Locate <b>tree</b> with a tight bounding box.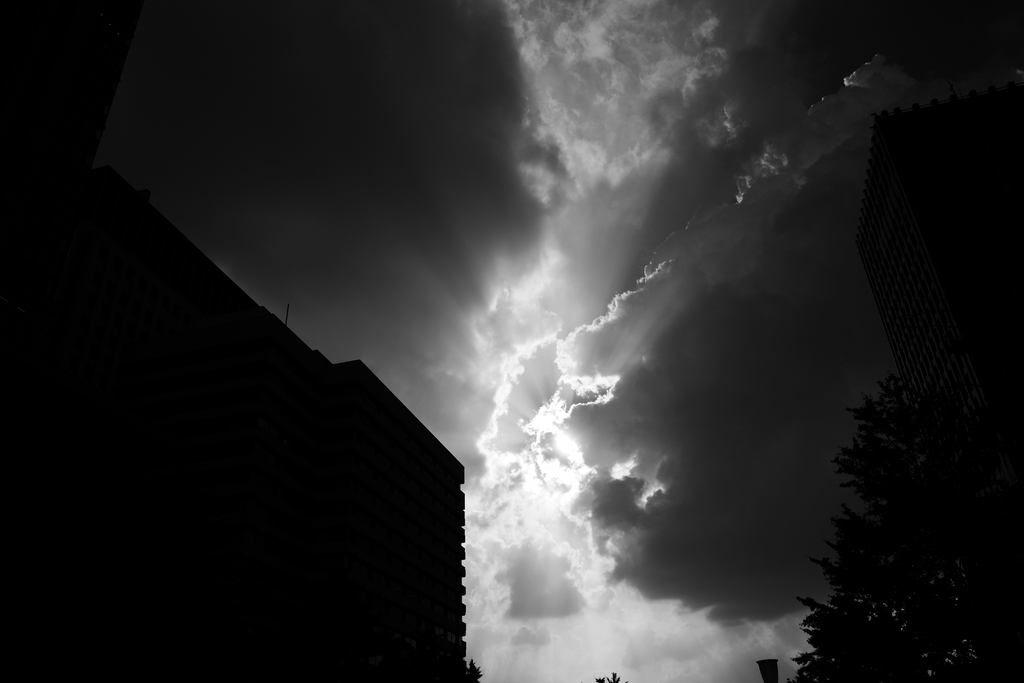
region(815, 367, 1023, 682).
